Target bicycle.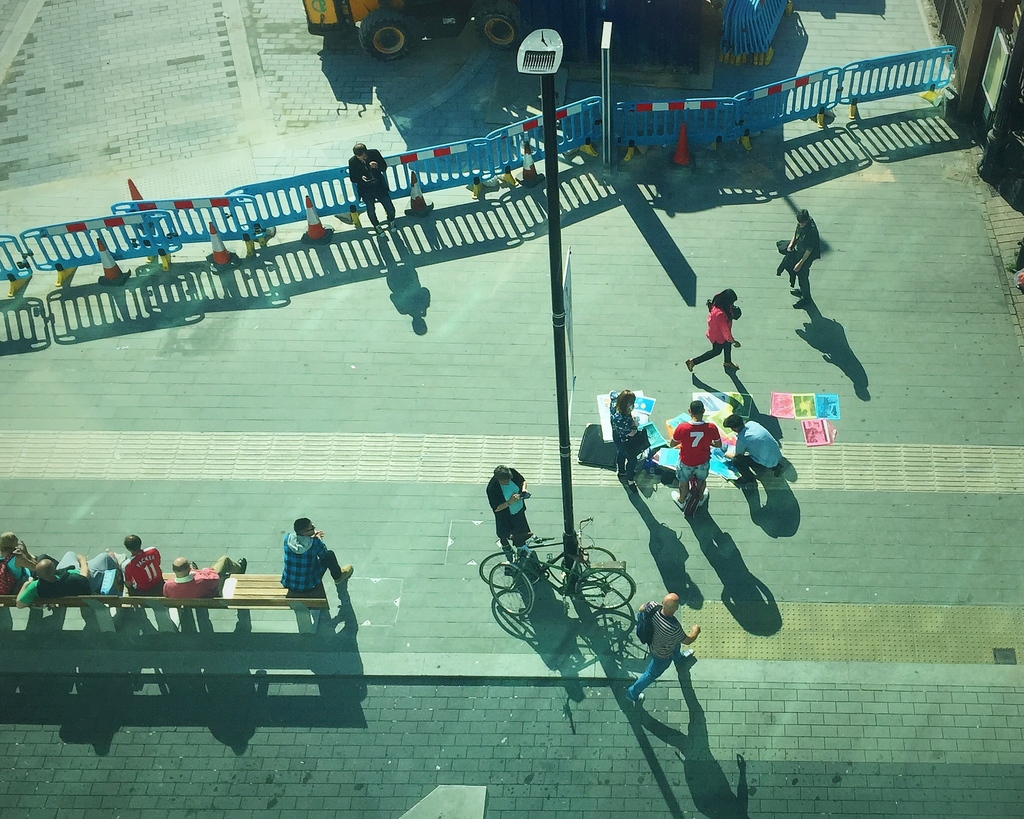
Target region: [486,547,636,617].
